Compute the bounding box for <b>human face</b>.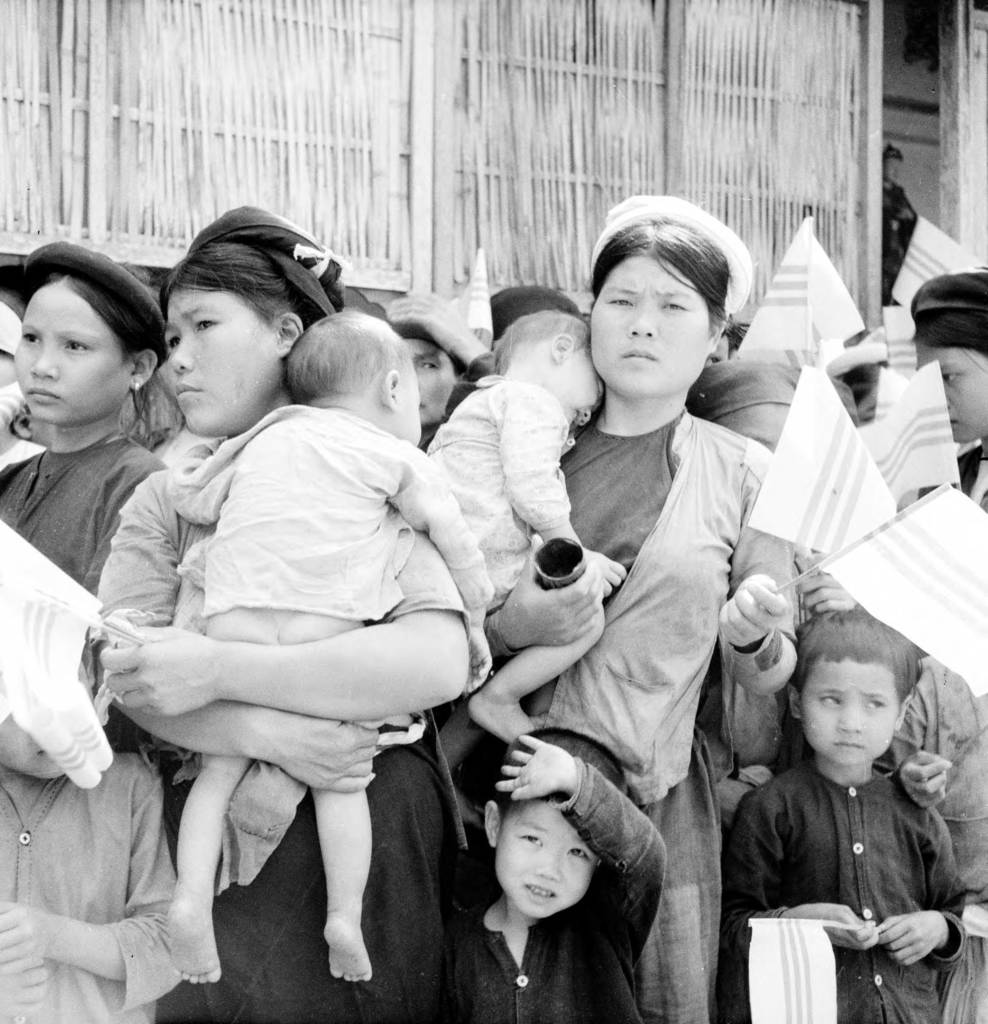
[x1=164, y1=288, x2=286, y2=440].
